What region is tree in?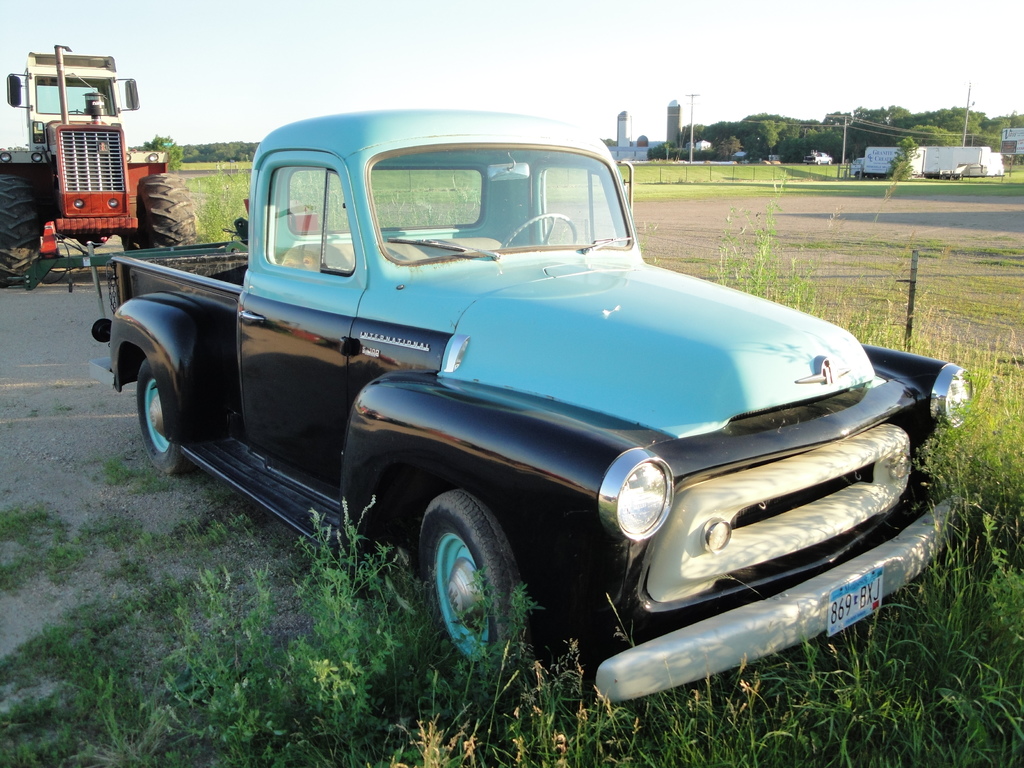
980 109 1023 164.
